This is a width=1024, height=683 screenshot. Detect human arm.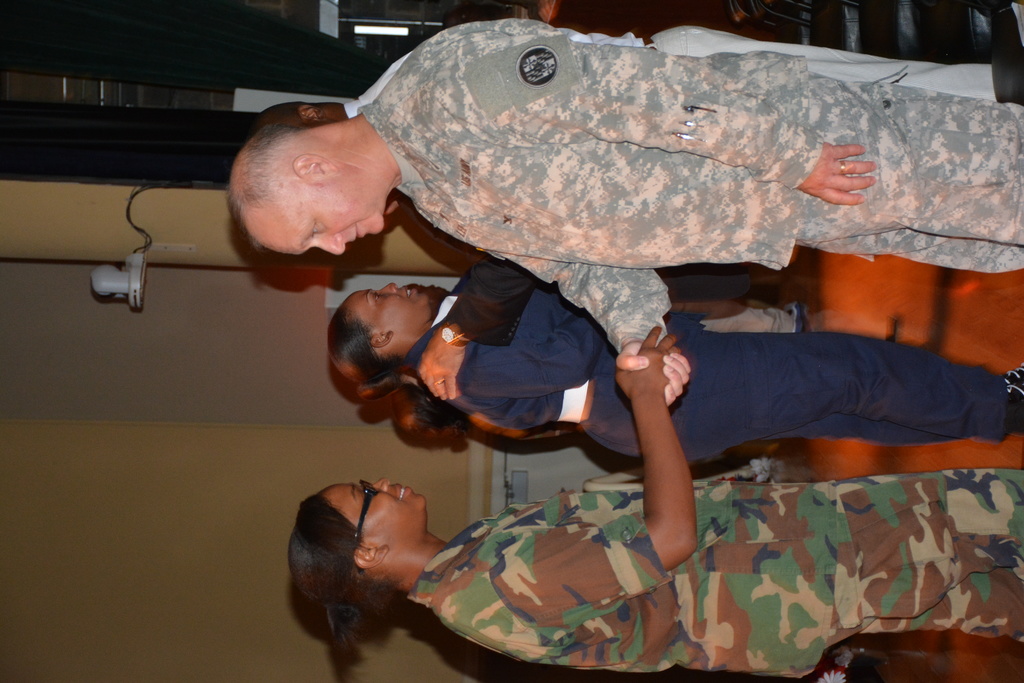
(493, 251, 695, 408).
